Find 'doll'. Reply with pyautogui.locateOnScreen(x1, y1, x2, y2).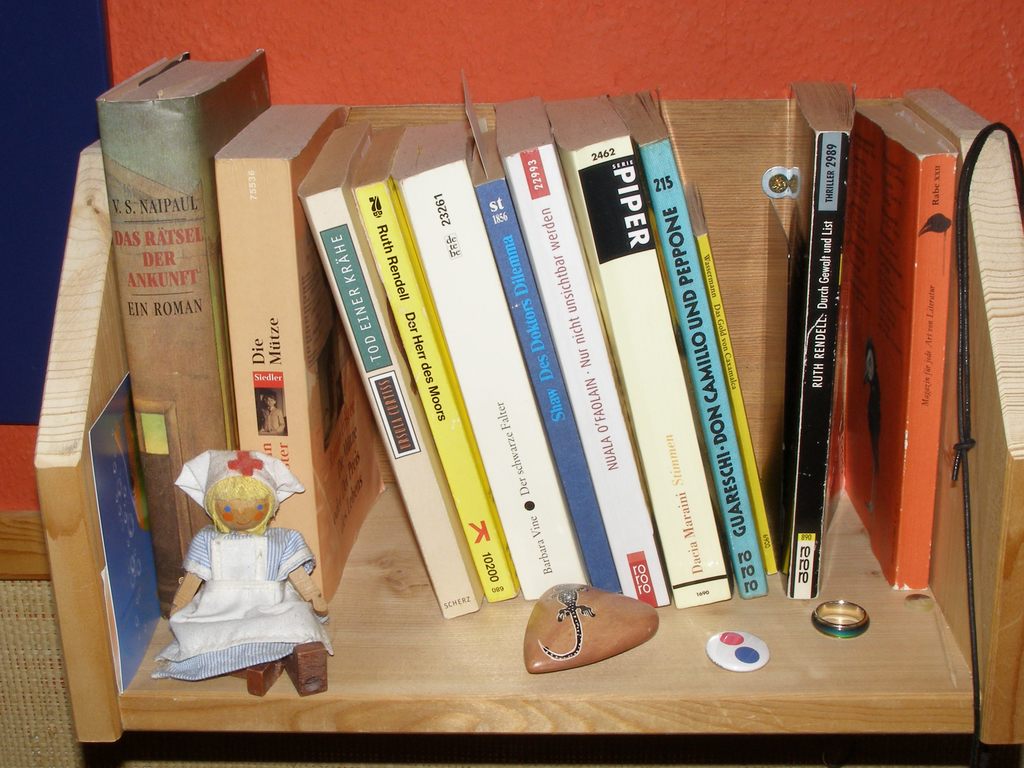
pyautogui.locateOnScreen(126, 475, 340, 704).
